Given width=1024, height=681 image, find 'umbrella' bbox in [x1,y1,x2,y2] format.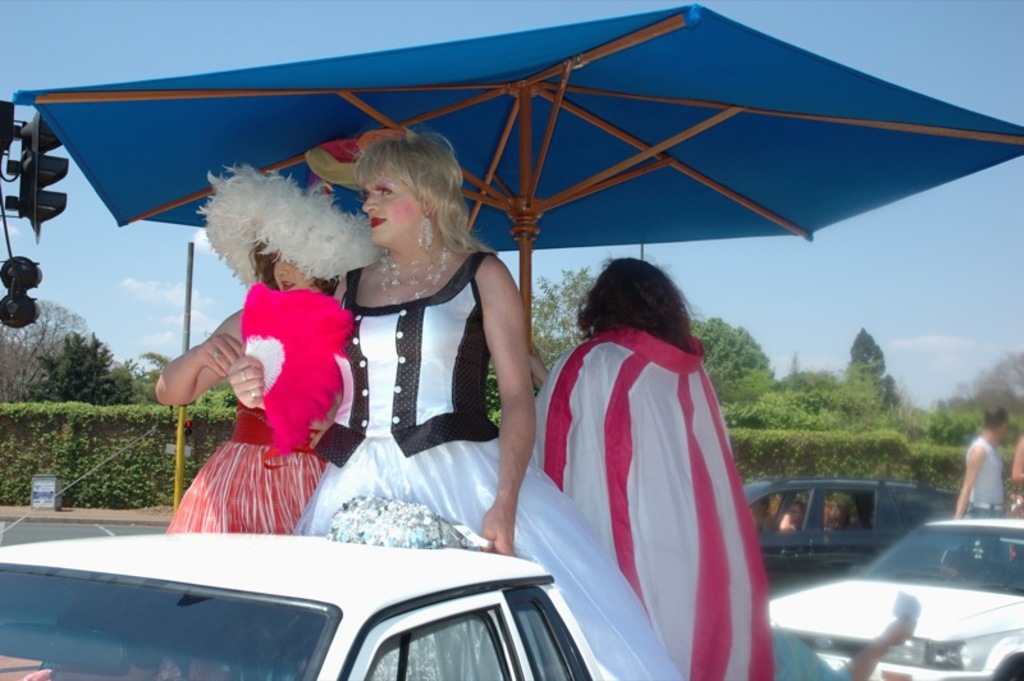
[9,0,1023,362].
